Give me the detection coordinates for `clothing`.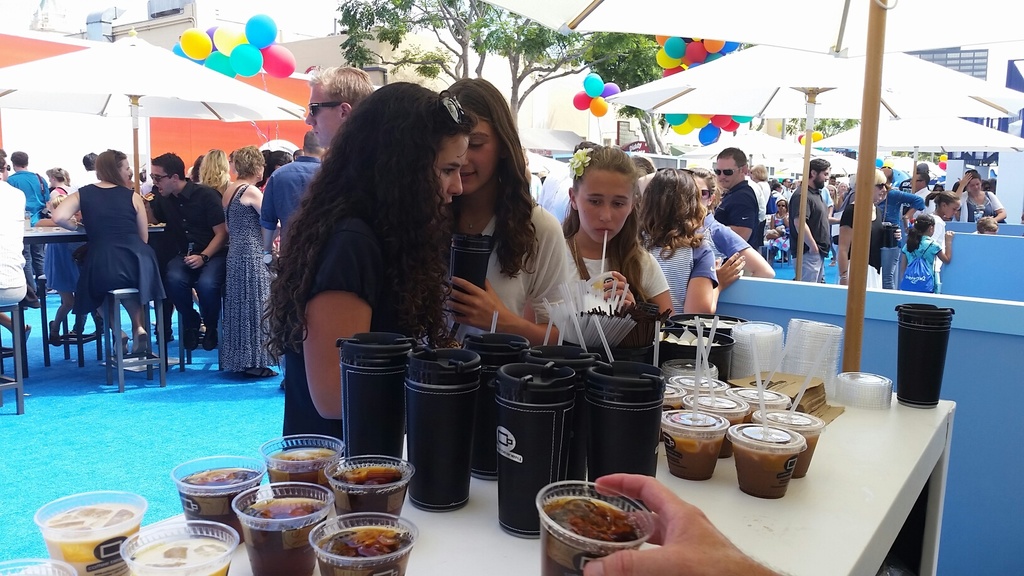
[left=262, top=156, right=321, bottom=230].
